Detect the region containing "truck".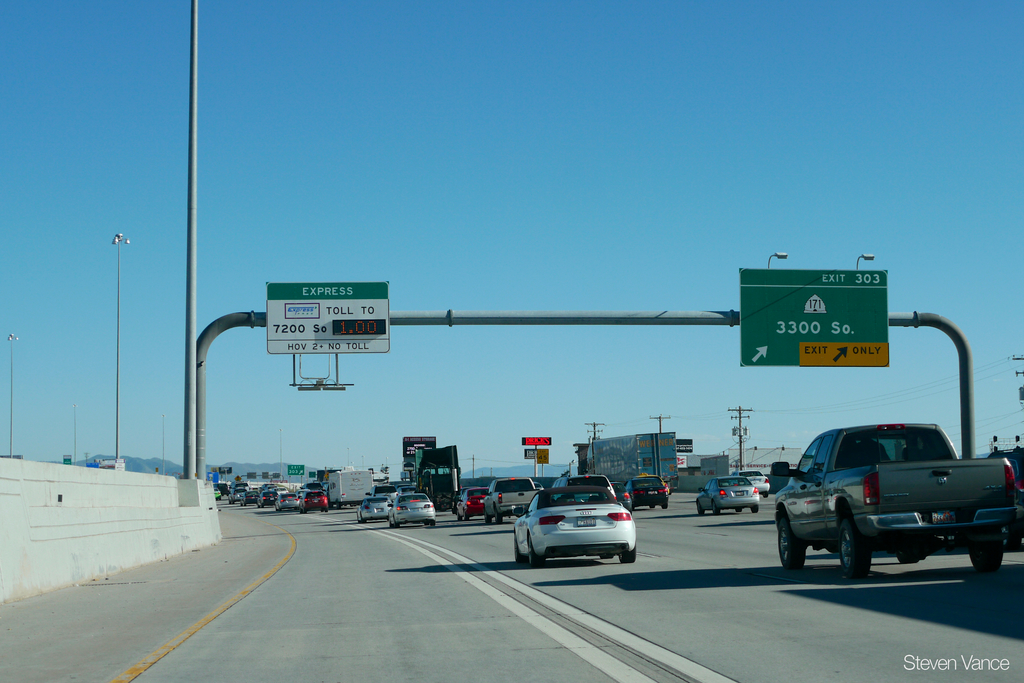
412:453:474:513.
